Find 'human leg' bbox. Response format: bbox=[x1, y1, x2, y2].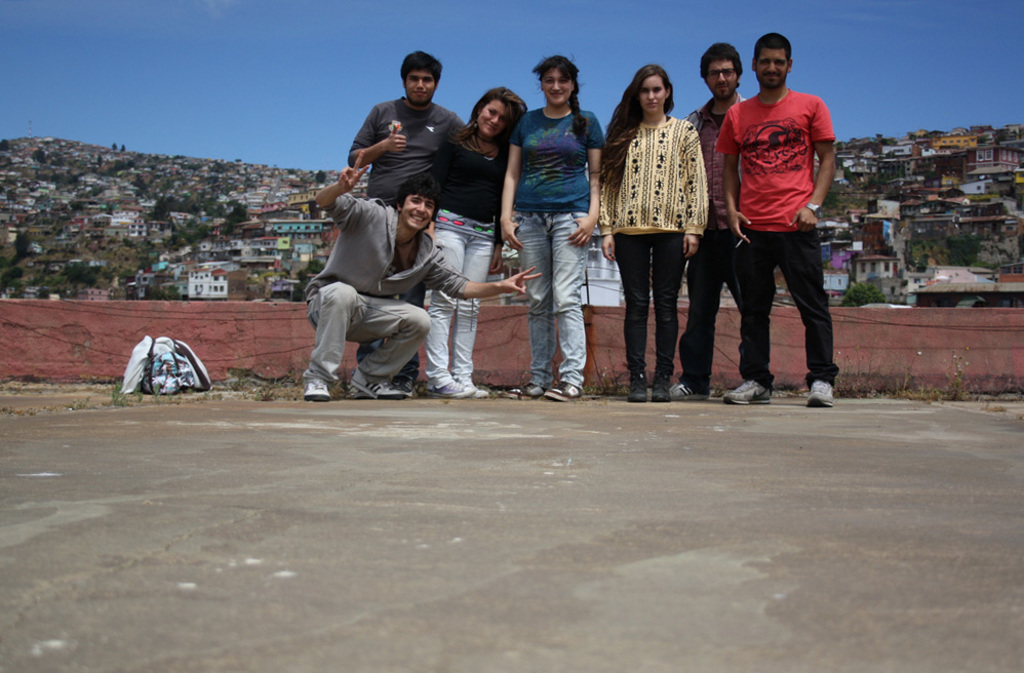
bbox=[420, 228, 473, 398].
